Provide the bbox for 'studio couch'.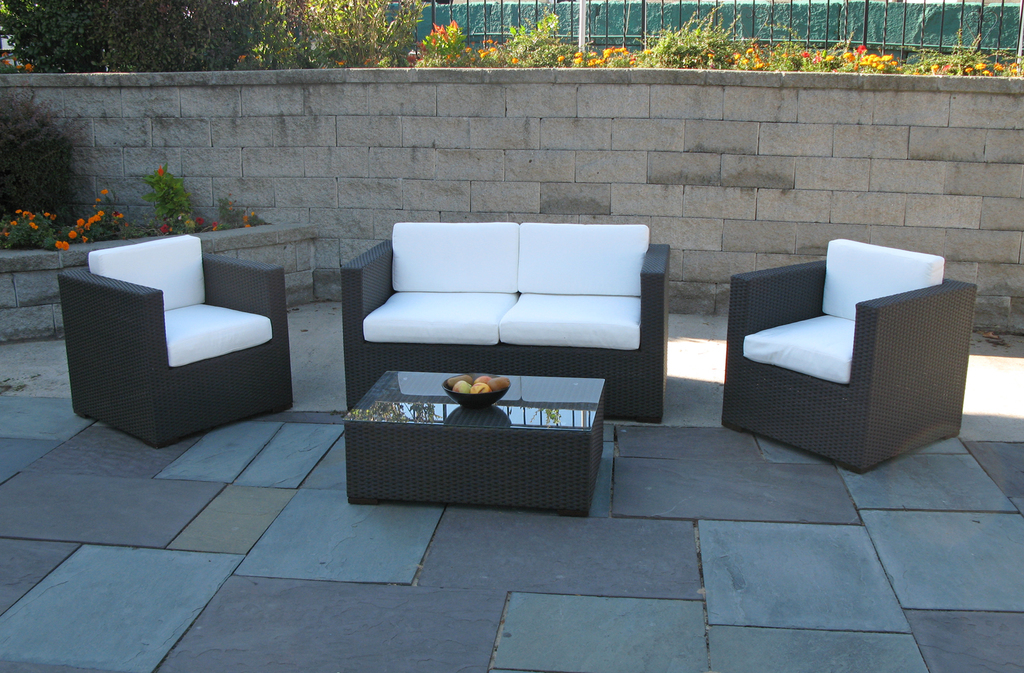
342 229 673 430.
